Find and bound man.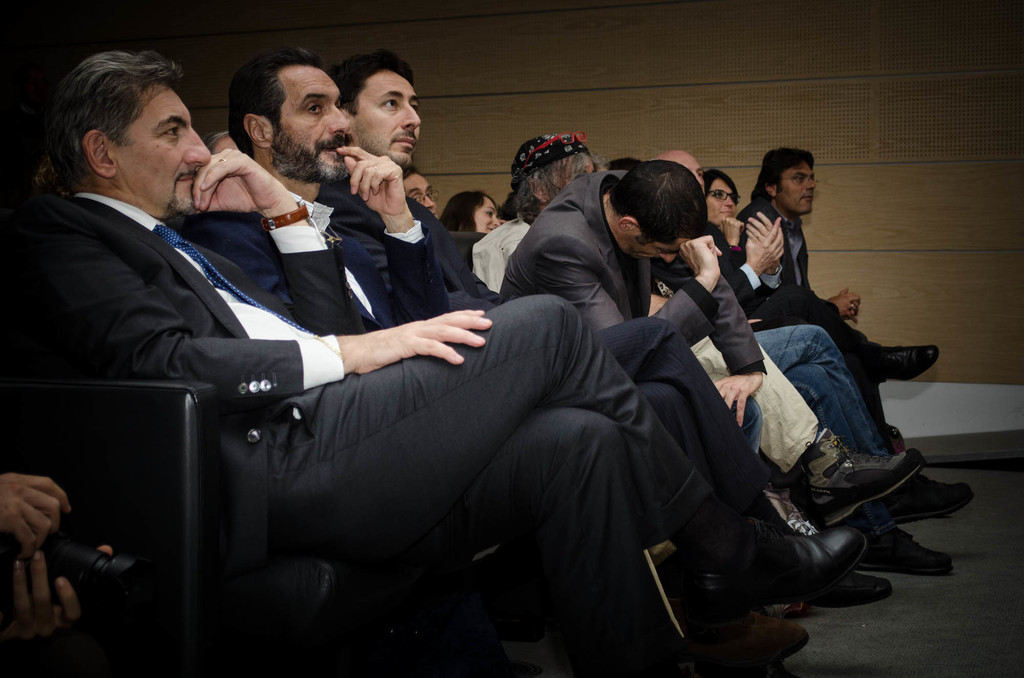
Bound: {"x1": 161, "y1": 53, "x2": 850, "y2": 665}.
